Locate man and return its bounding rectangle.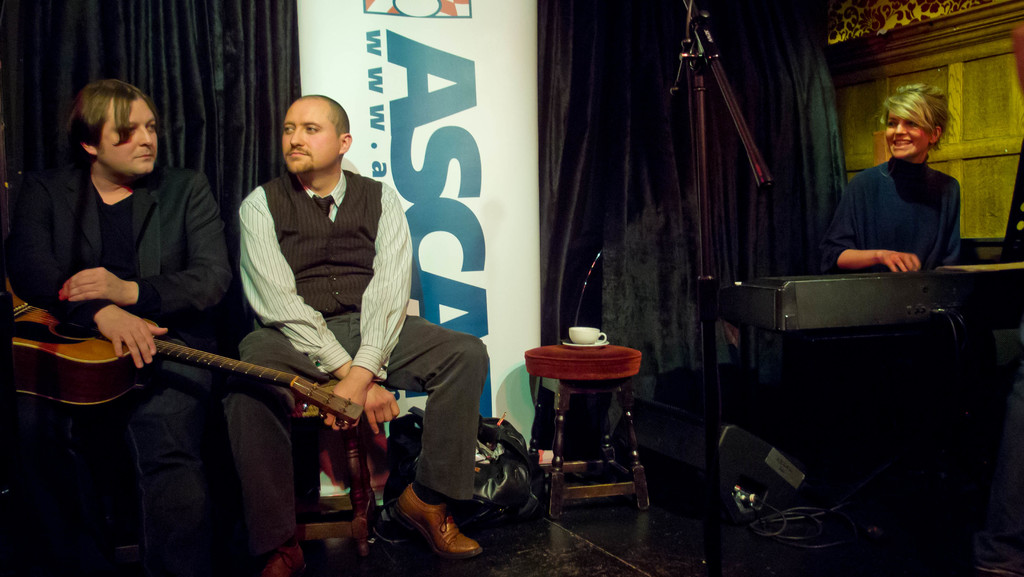
pyautogui.locateOnScreen(241, 70, 500, 565).
